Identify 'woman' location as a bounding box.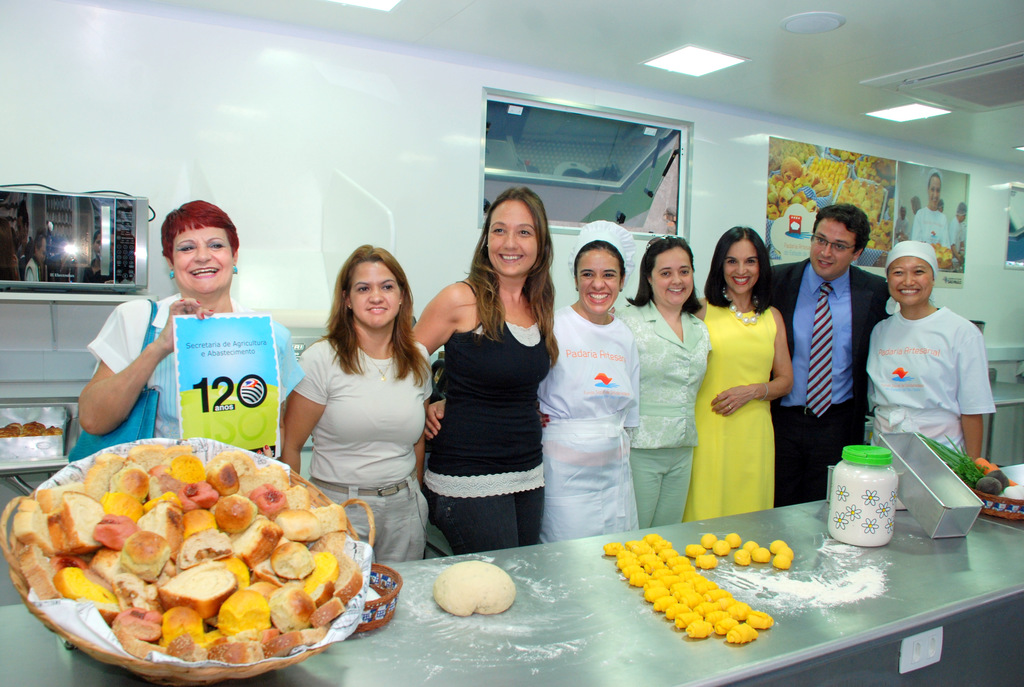
rect(860, 244, 989, 500).
